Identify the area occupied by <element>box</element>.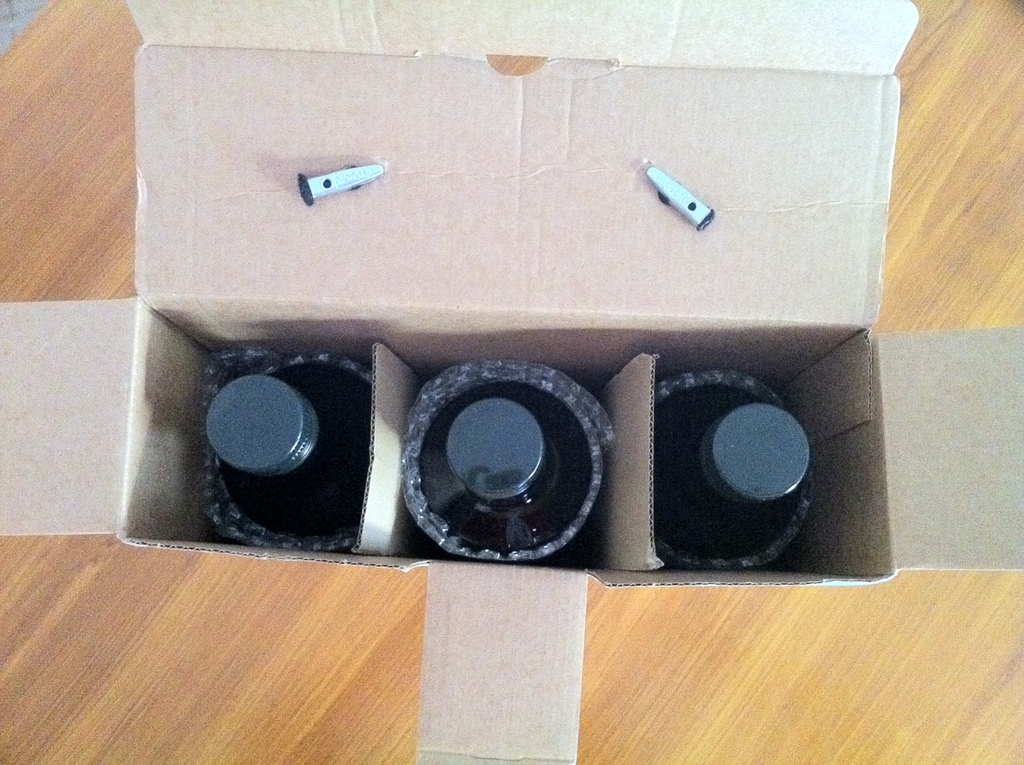
Area: (left=101, top=36, right=923, bottom=616).
